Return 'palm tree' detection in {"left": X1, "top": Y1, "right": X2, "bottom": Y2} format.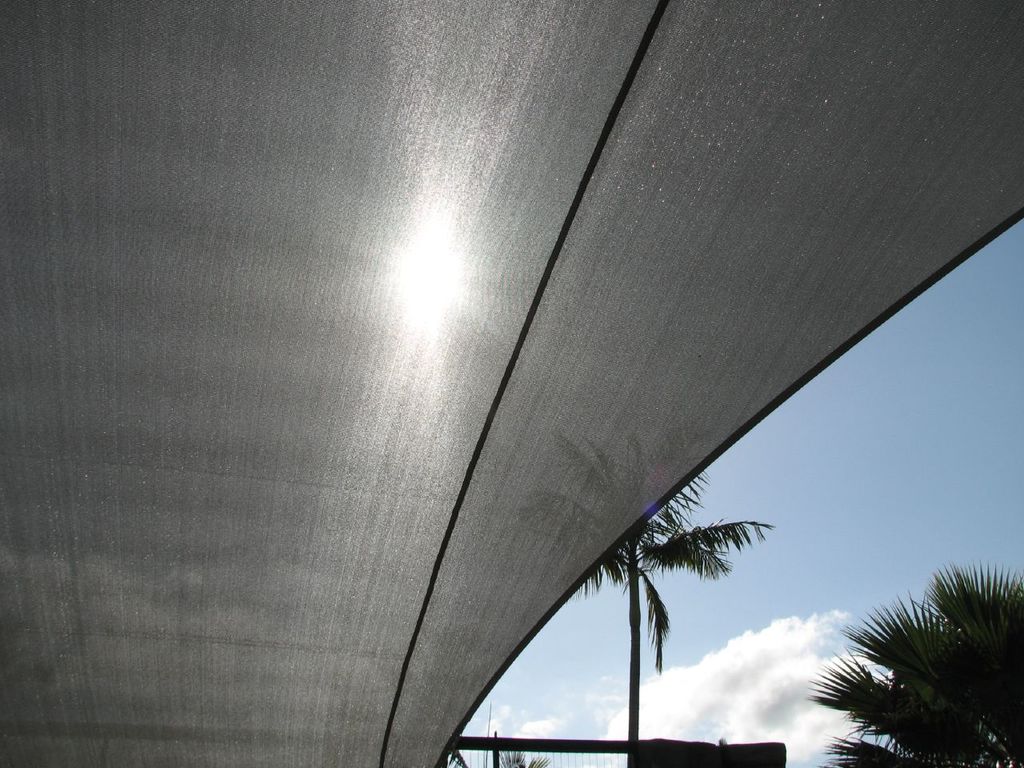
{"left": 805, "top": 560, "right": 1023, "bottom": 767}.
